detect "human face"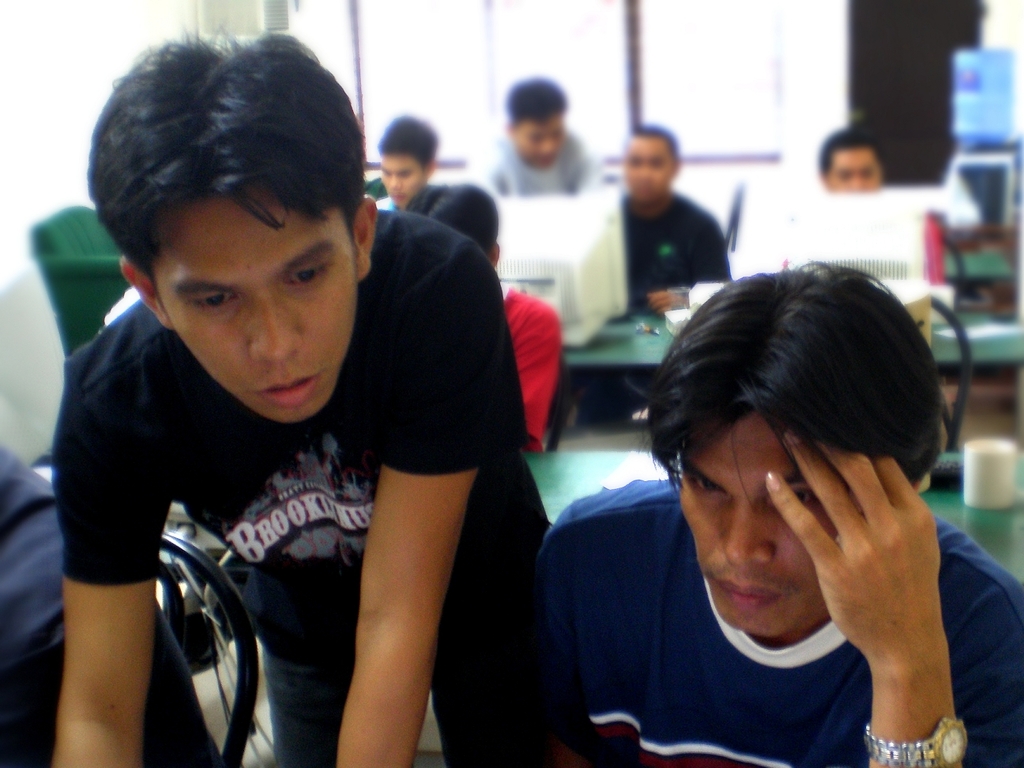
x1=143, y1=190, x2=359, y2=424
